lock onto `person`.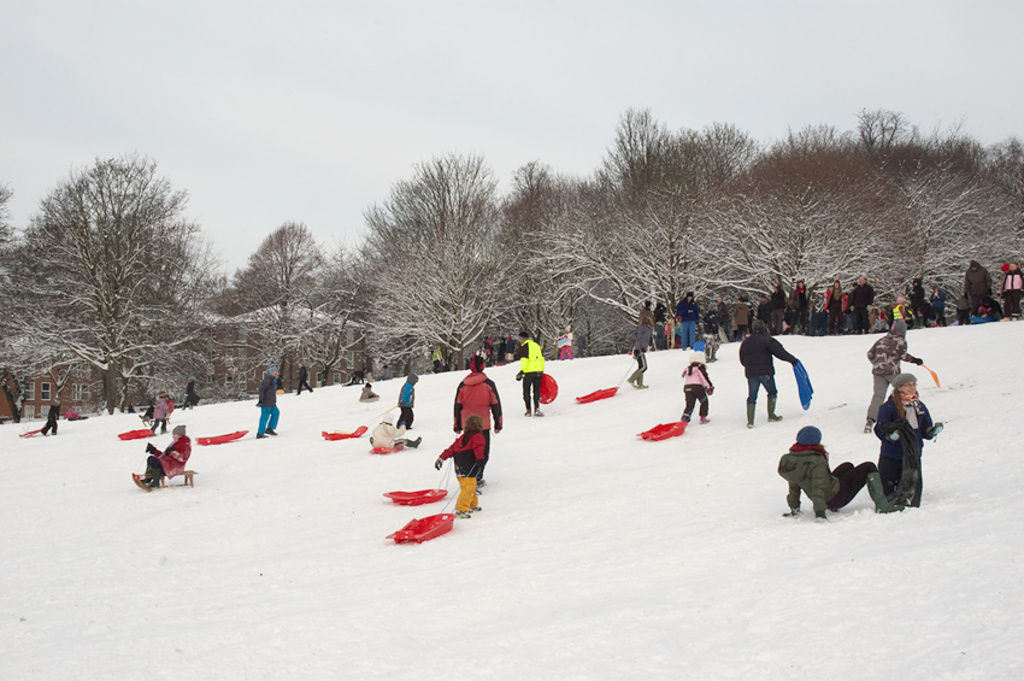
Locked: pyautogui.locateOnScreen(677, 253, 1018, 335).
